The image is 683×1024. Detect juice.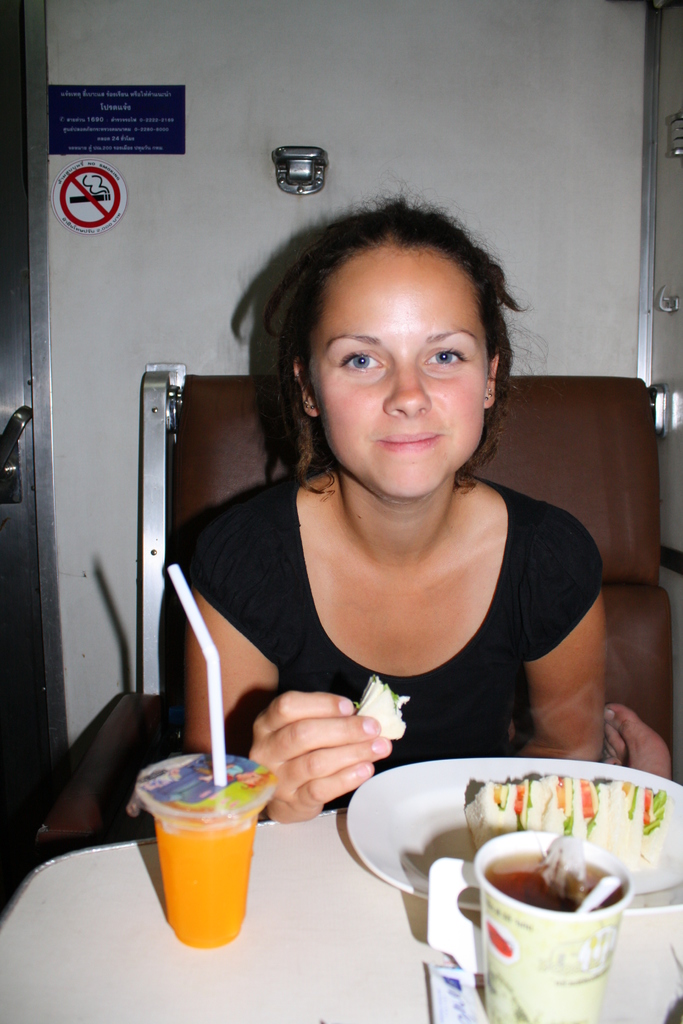
Detection: BBox(155, 820, 260, 946).
